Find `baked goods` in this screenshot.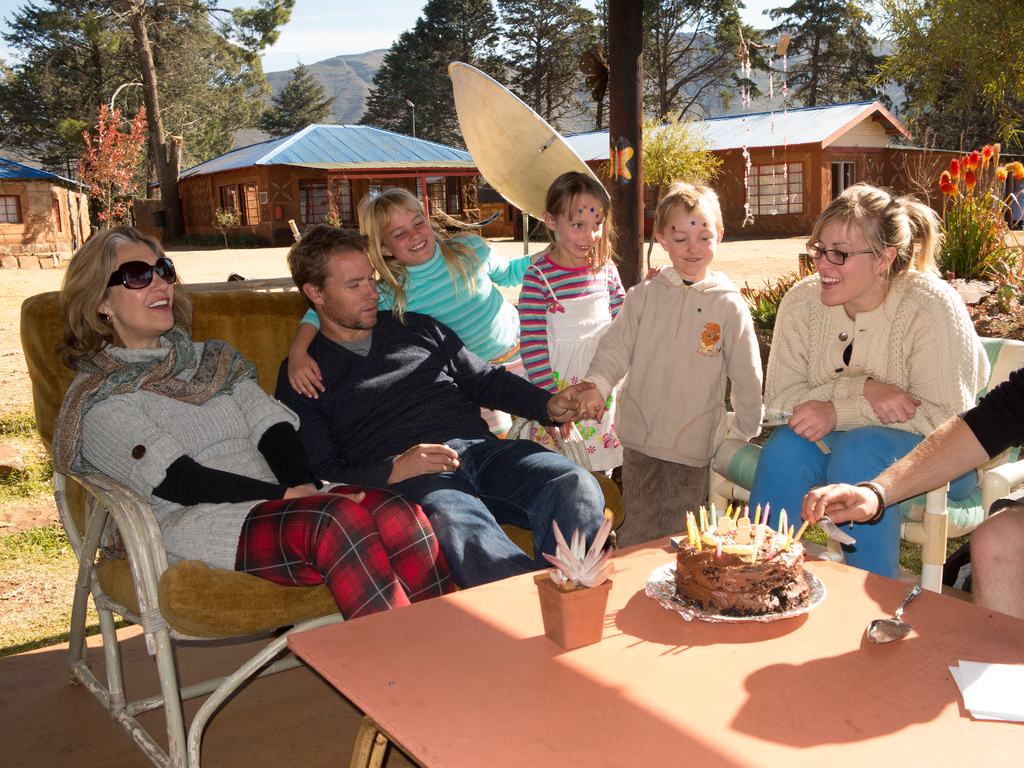
The bounding box for `baked goods` is <bbox>673, 517, 813, 619</bbox>.
